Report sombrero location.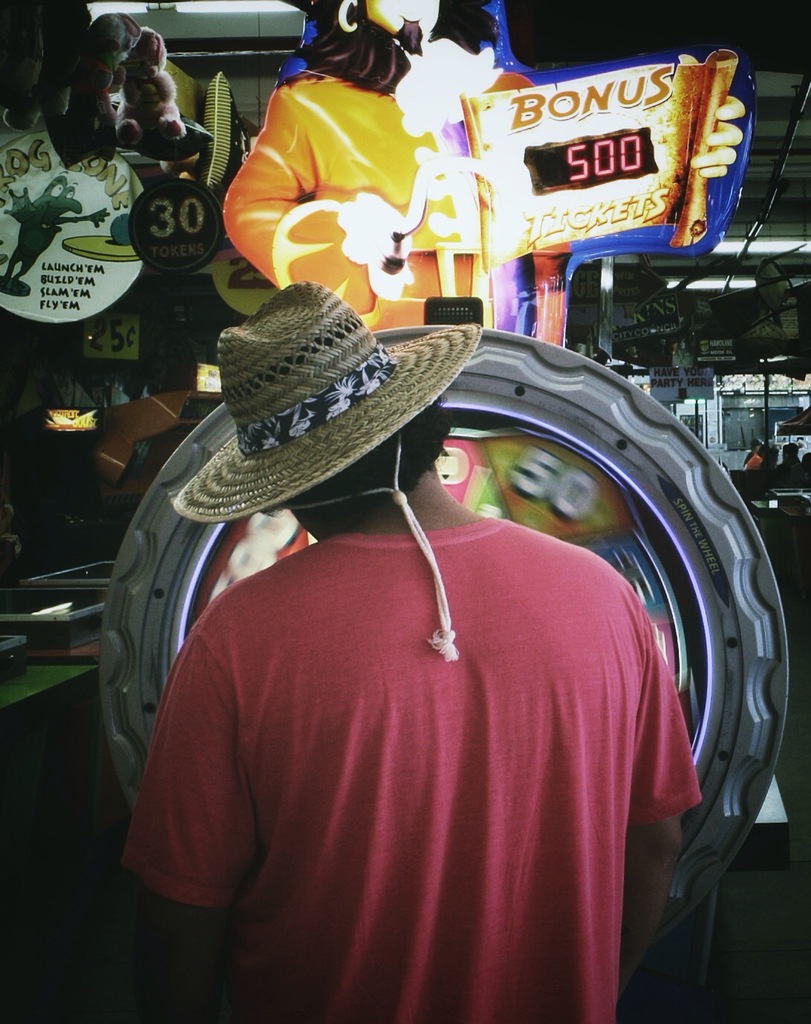
Report: crop(197, 308, 504, 549).
